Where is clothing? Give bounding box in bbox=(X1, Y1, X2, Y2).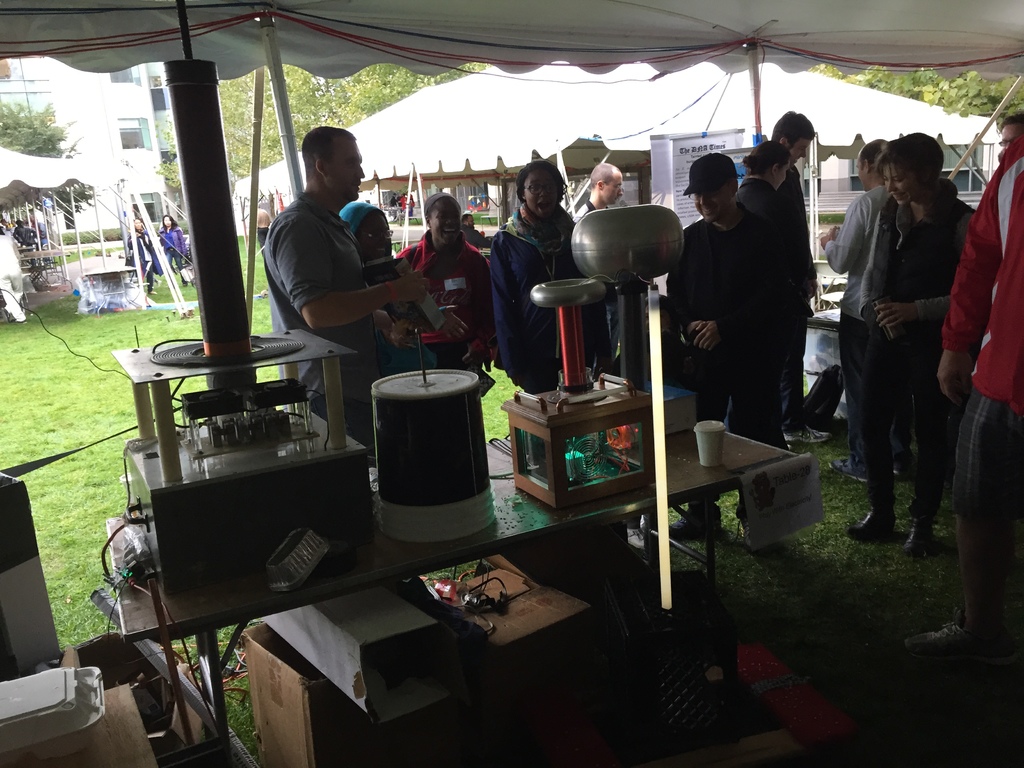
bbox=(735, 172, 812, 274).
